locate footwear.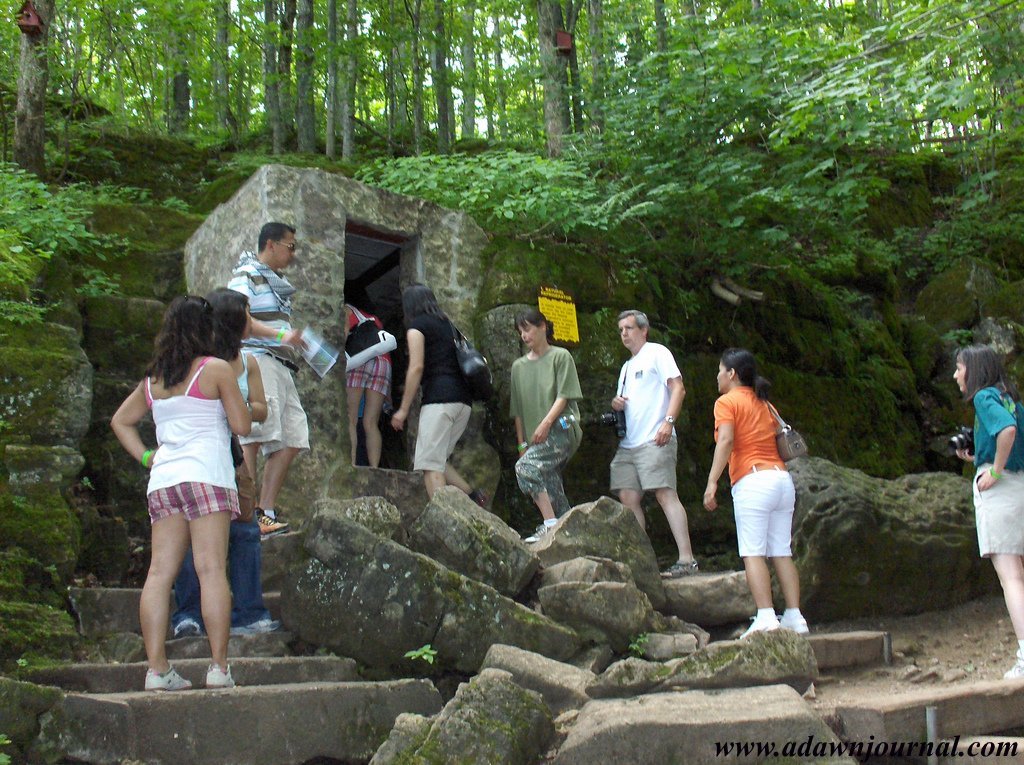
Bounding box: bbox=(1003, 657, 1023, 677).
